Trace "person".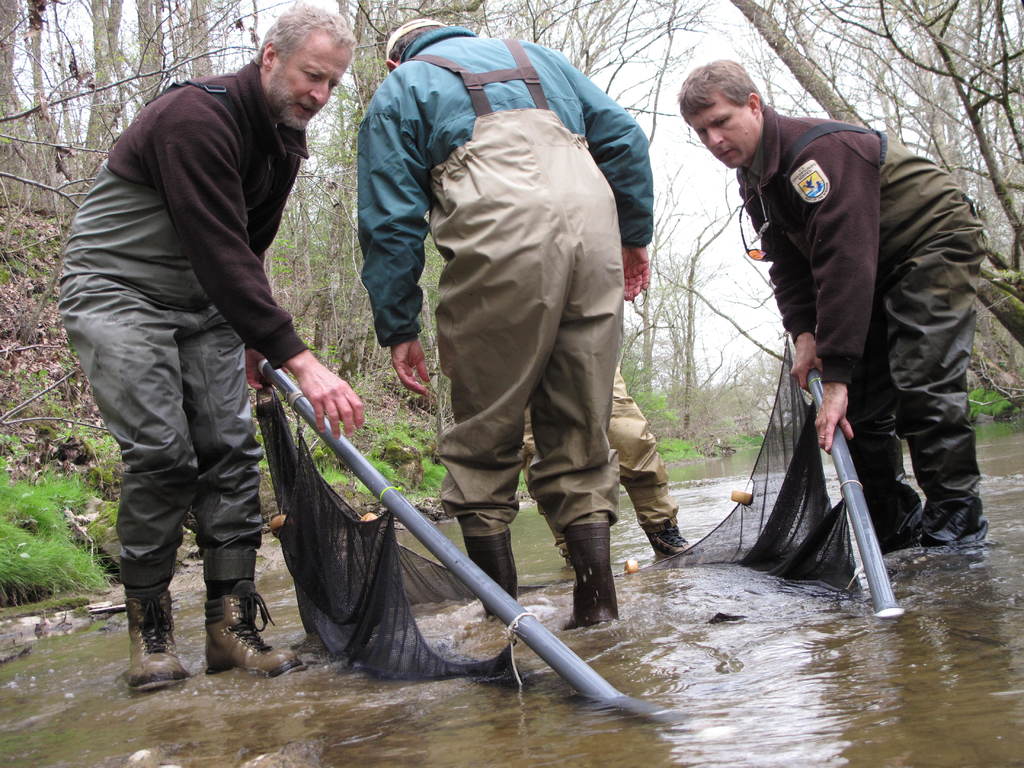
Traced to (43,1,369,676).
